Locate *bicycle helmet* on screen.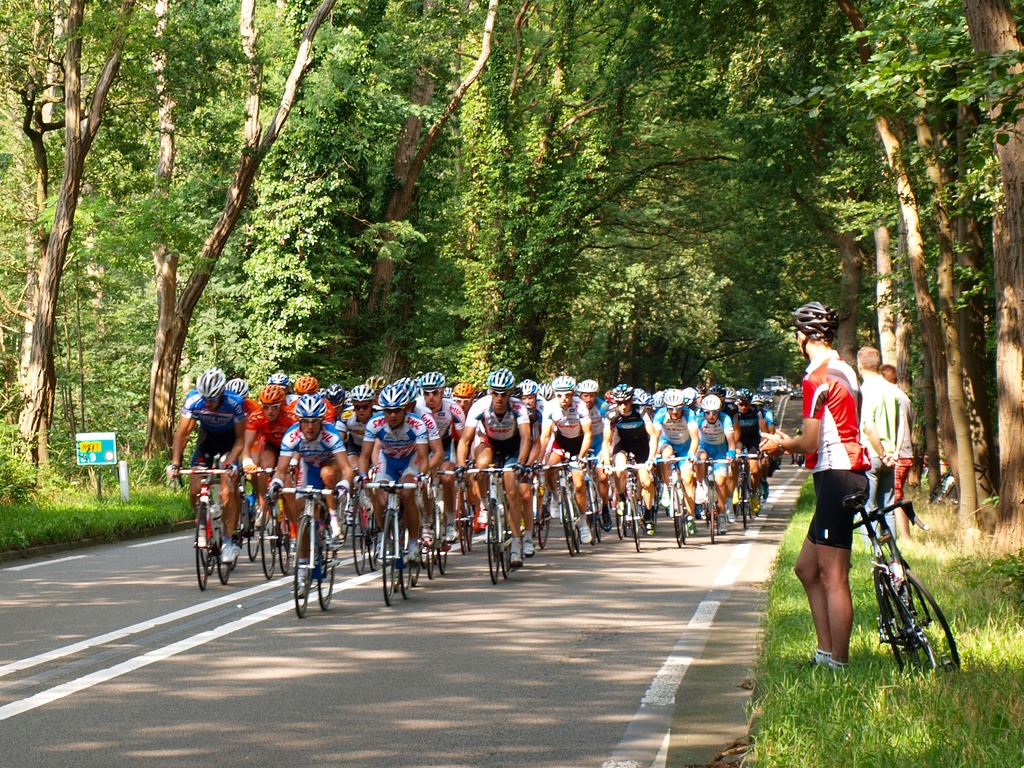
On screen at BBox(289, 388, 320, 423).
